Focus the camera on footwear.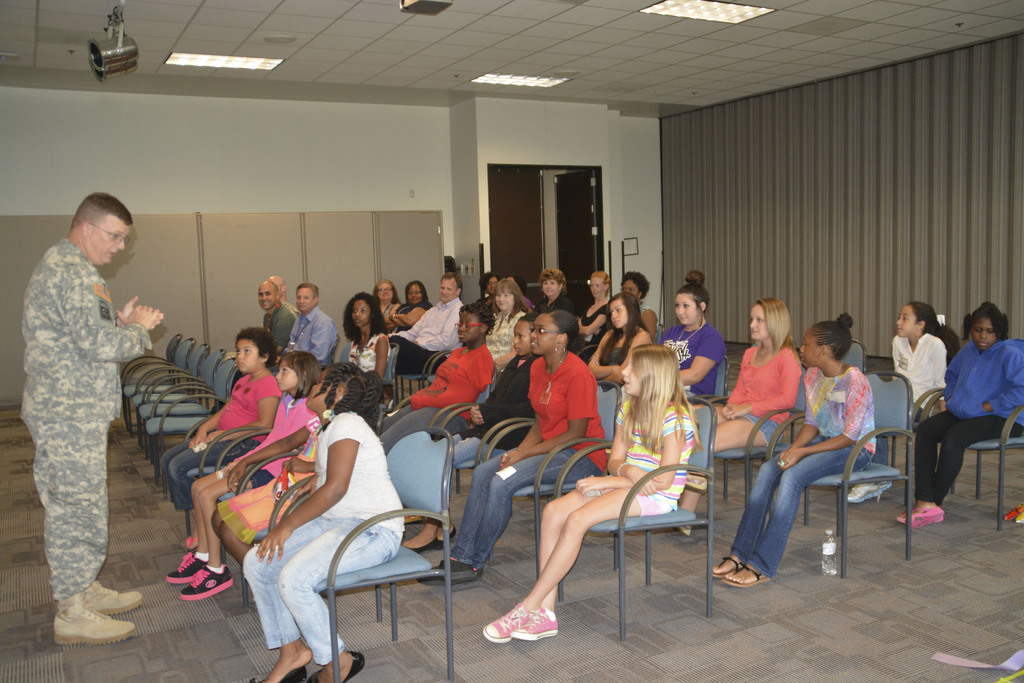
Focus region: bbox(730, 566, 769, 589).
